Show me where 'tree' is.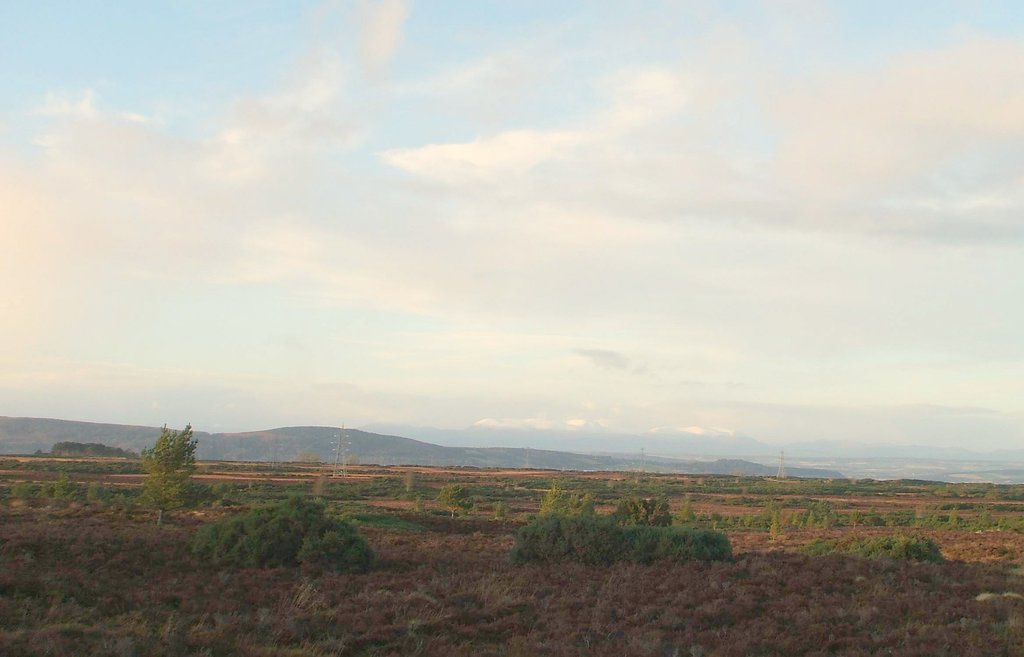
'tree' is at (135,420,203,547).
